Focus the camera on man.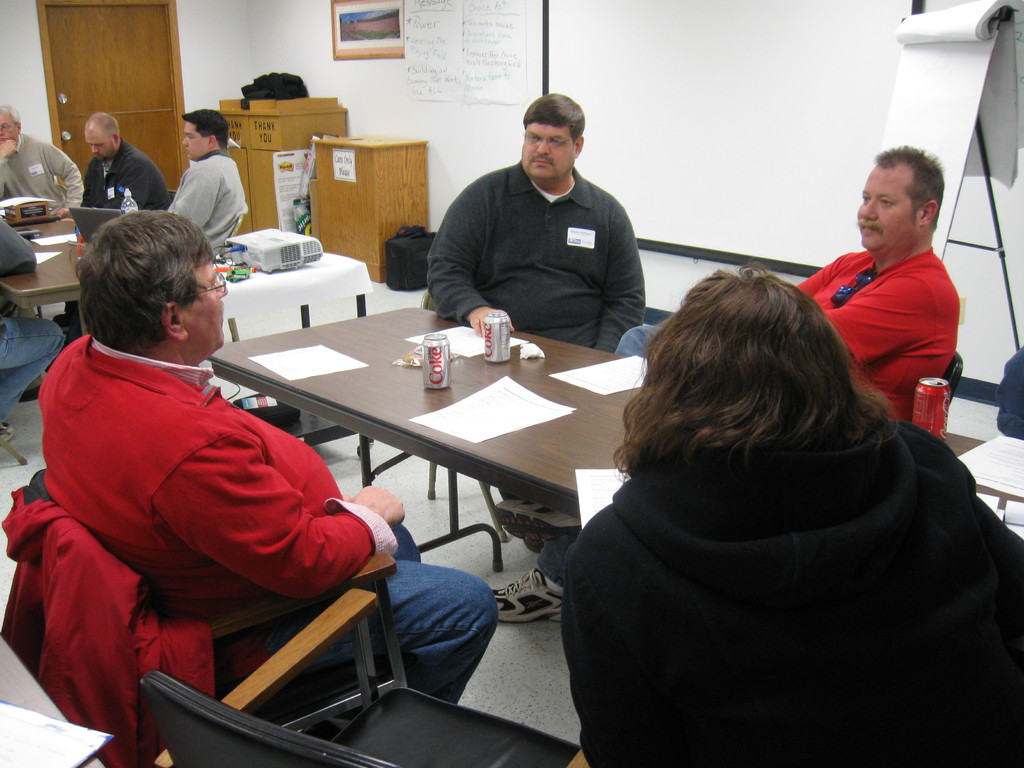
Focus region: (x1=46, y1=205, x2=502, y2=705).
